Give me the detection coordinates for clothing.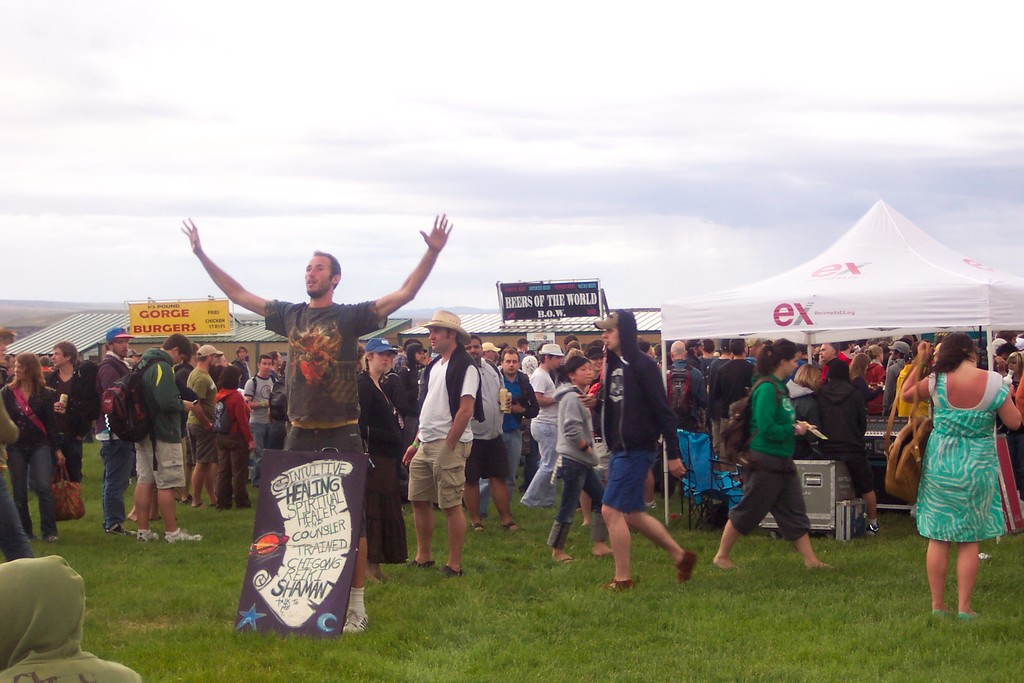
<box>483,368,538,519</box>.
